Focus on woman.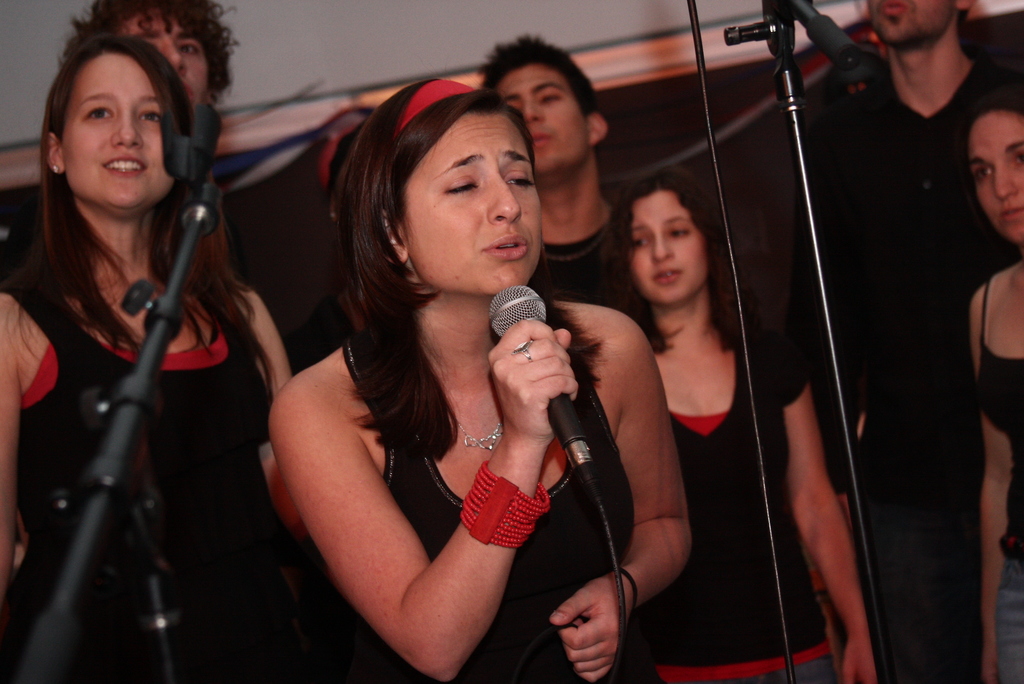
Focused at bbox=[1, 32, 292, 682].
